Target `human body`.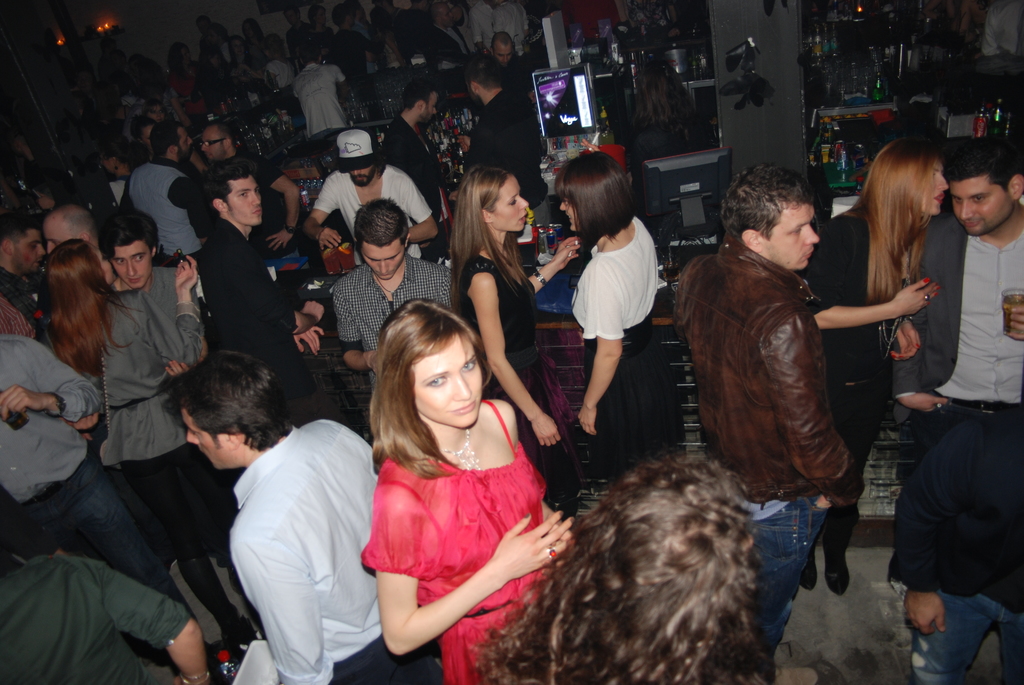
Target region: box=[7, 6, 427, 336].
